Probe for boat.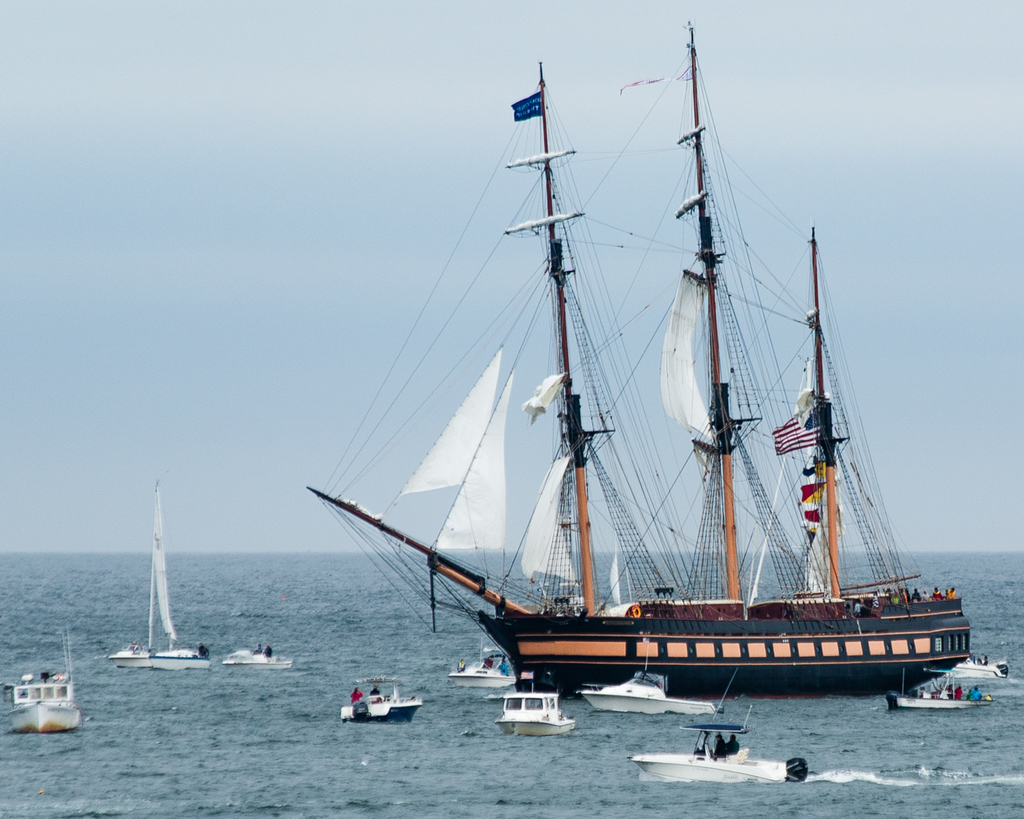
Probe result: left=106, top=480, right=194, bottom=670.
